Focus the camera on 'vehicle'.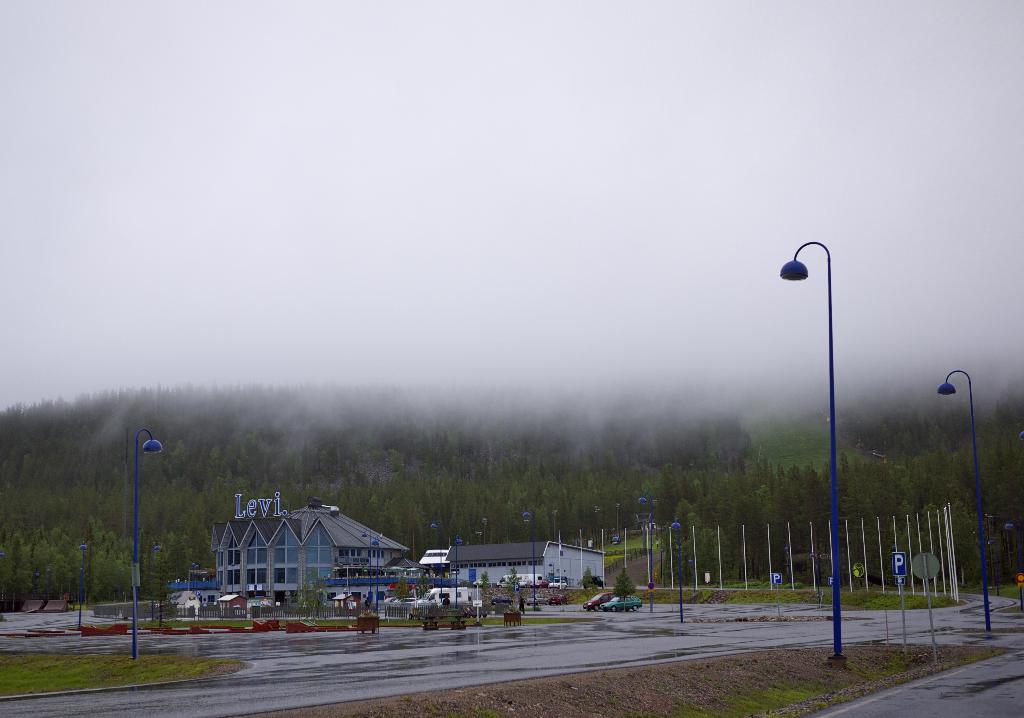
Focus region: Rect(548, 578, 567, 587).
